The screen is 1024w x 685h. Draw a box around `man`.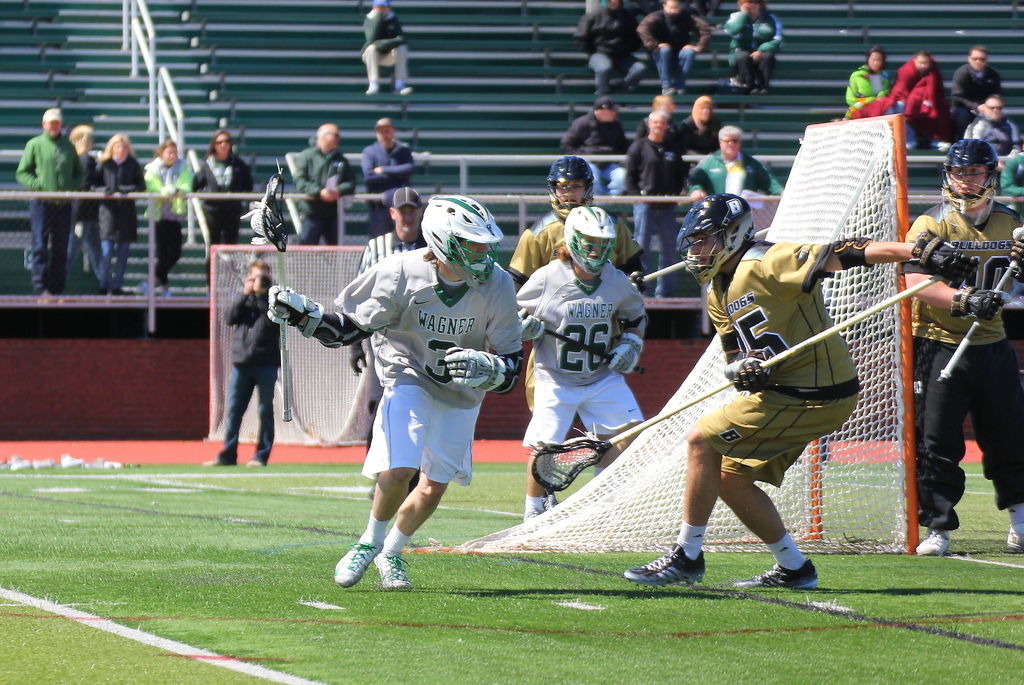
l=665, t=90, r=728, b=151.
